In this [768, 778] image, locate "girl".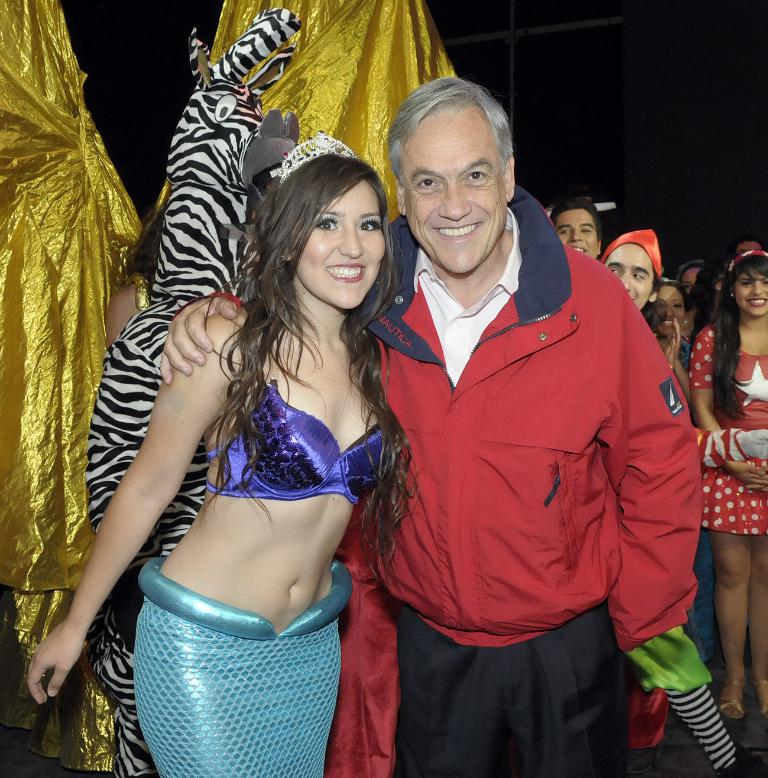
Bounding box: [left=689, top=247, right=767, bottom=711].
